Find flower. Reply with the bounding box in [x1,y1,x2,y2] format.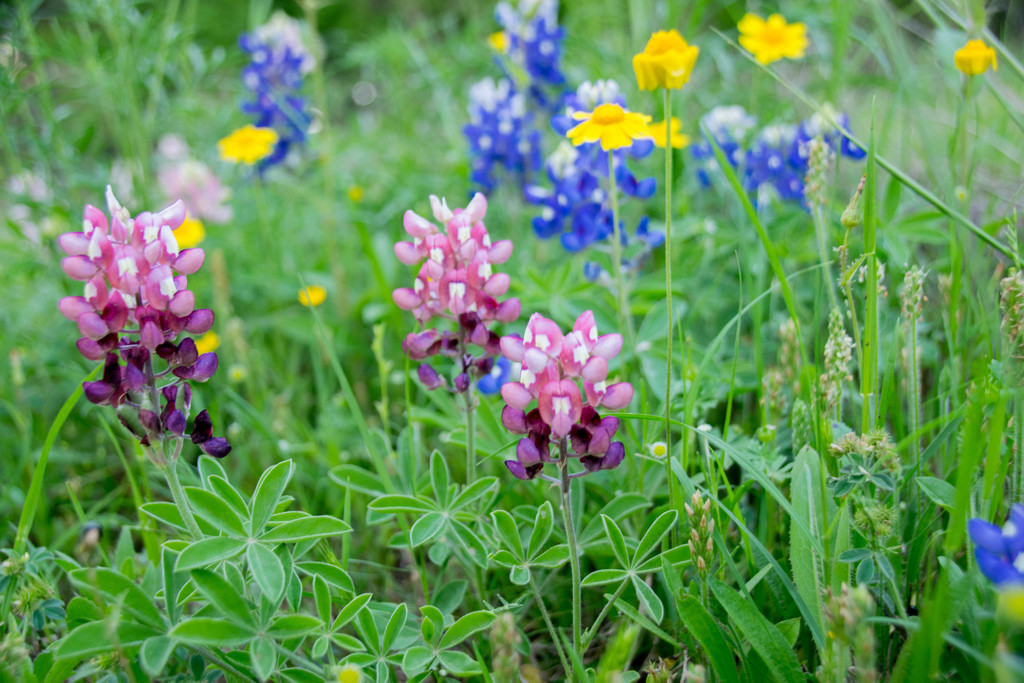
[214,119,282,164].
